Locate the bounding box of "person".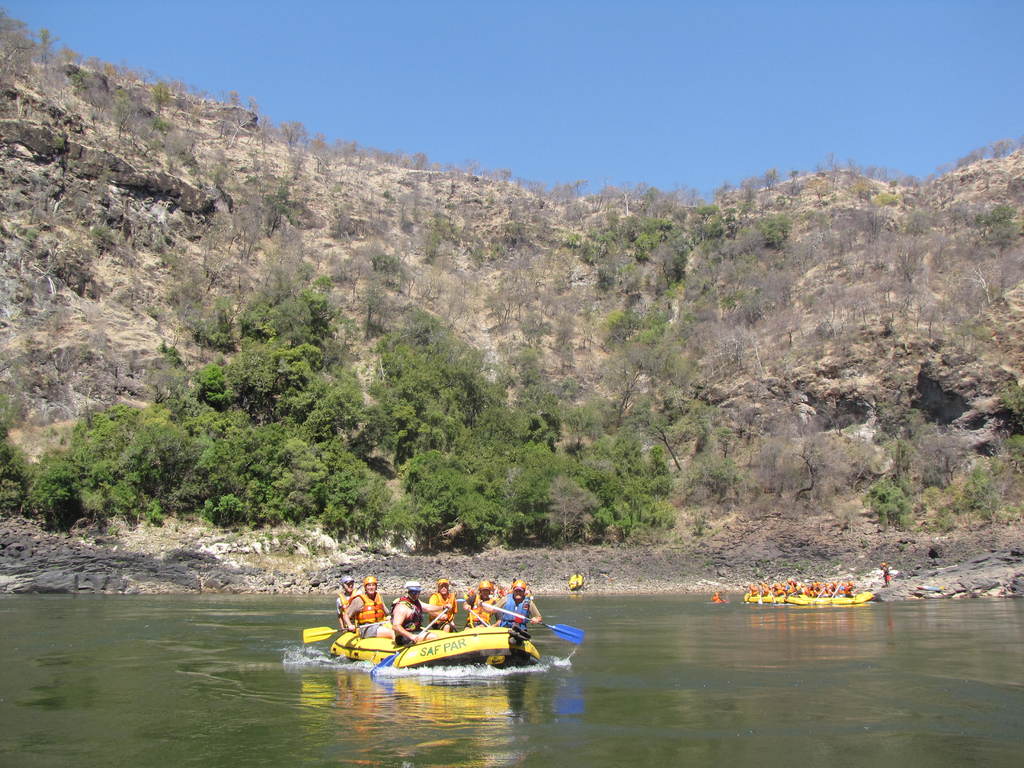
Bounding box: 708:590:730:604.
